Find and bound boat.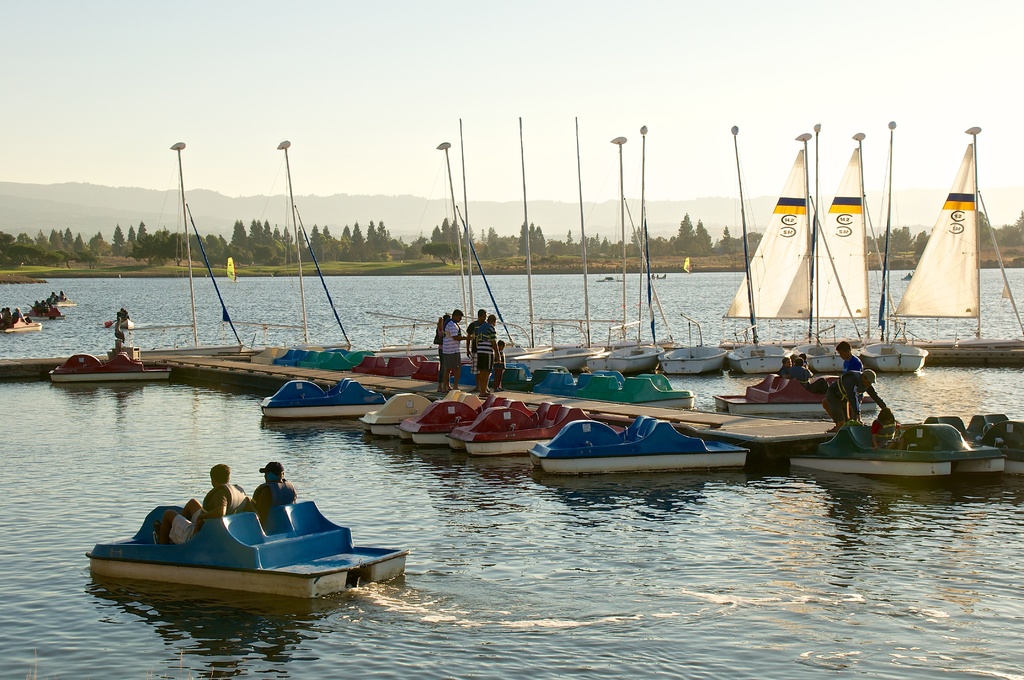
Bound: [29, 307, 64, 321].
